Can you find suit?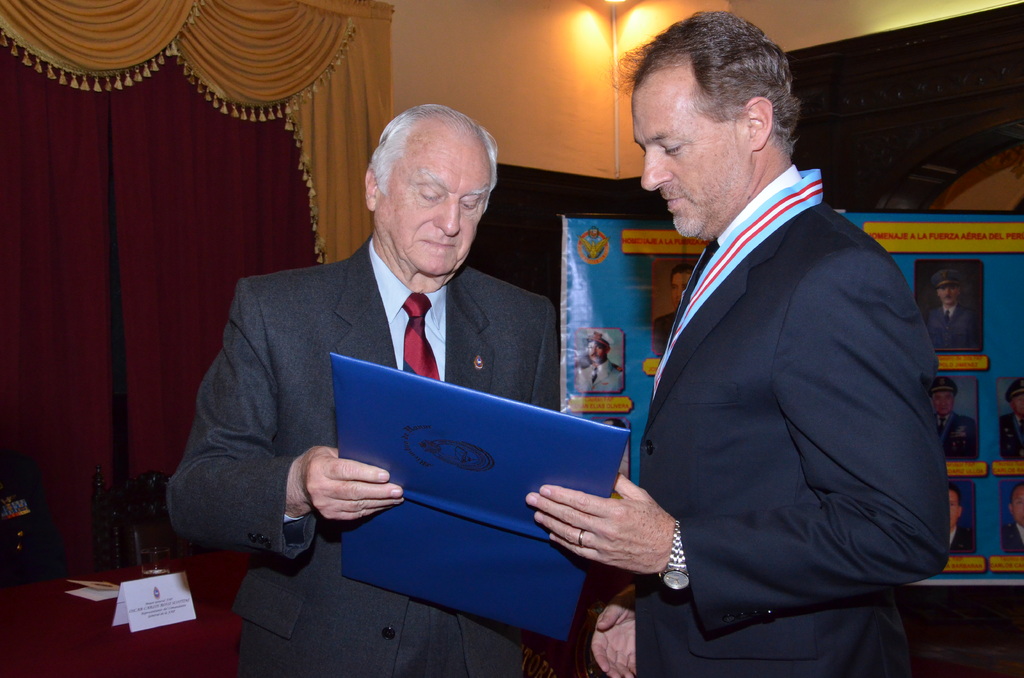
Yes, bounding box: [1000, 412, 1023, 462].
